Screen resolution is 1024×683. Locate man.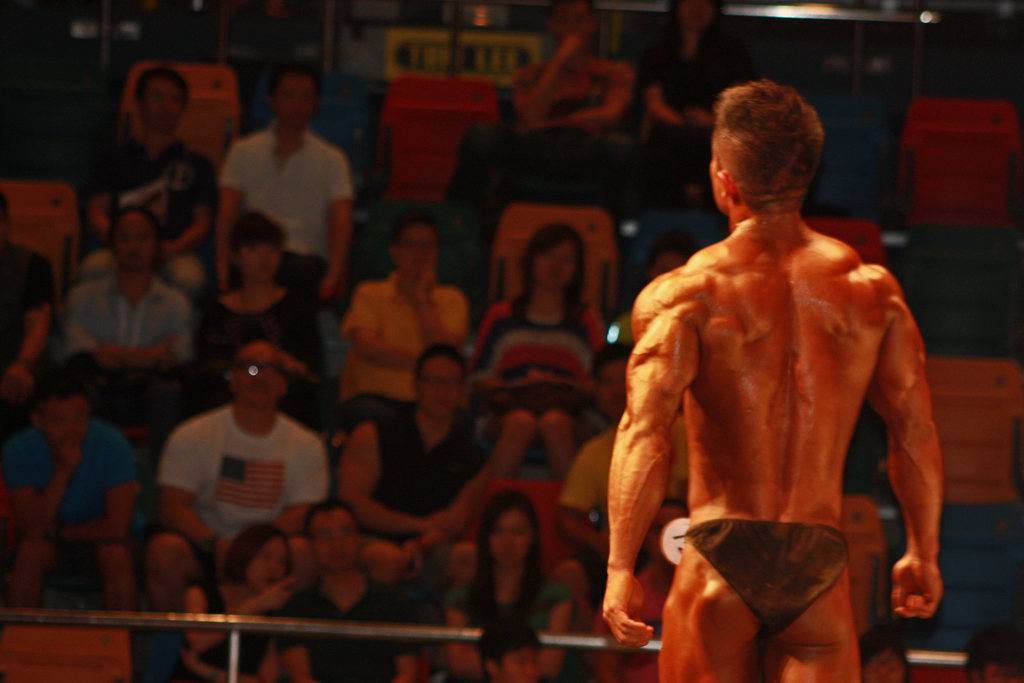
pyautogui.locateOnScreen(143, 342, 326, 633).
